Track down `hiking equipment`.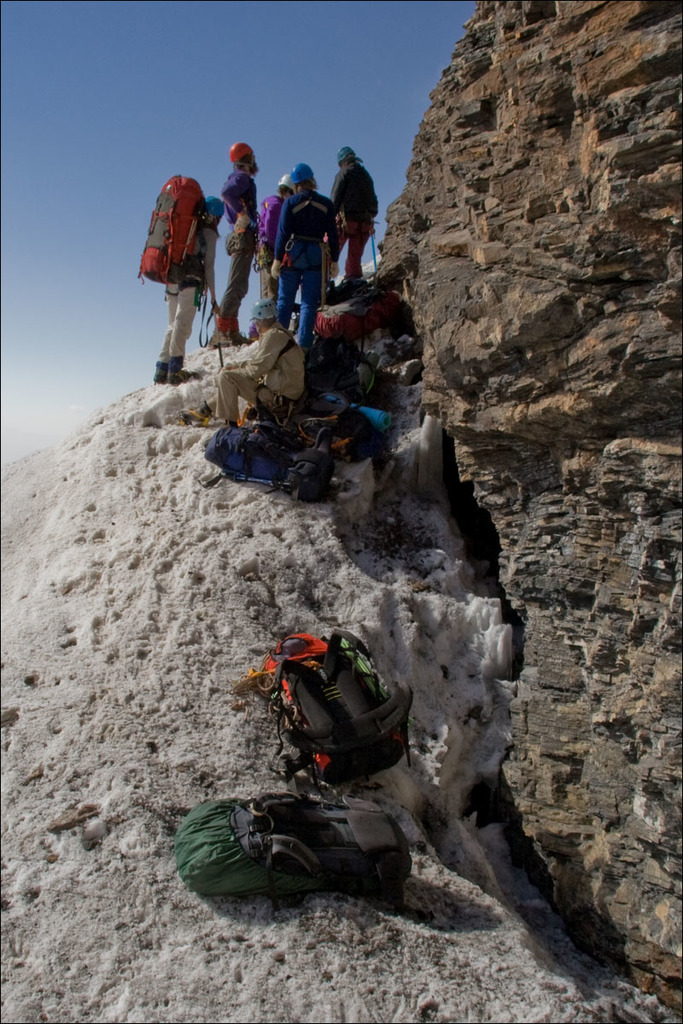
Tracked to region(312, 288, 405, 343).
